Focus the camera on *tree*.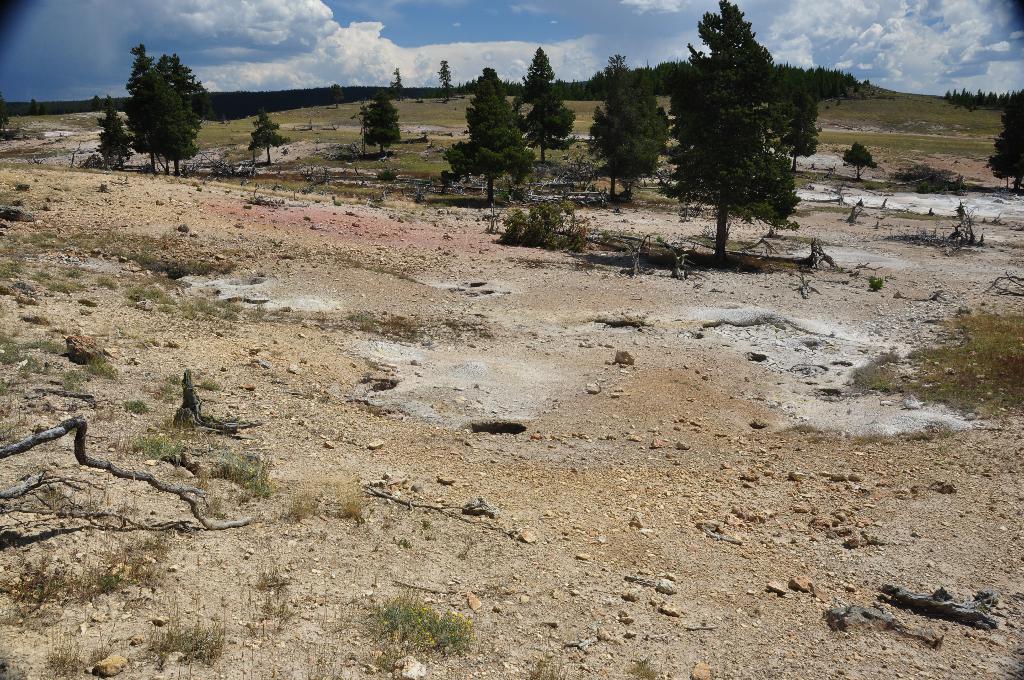
Focus region: l=29, t=99, r=47, b=117.
